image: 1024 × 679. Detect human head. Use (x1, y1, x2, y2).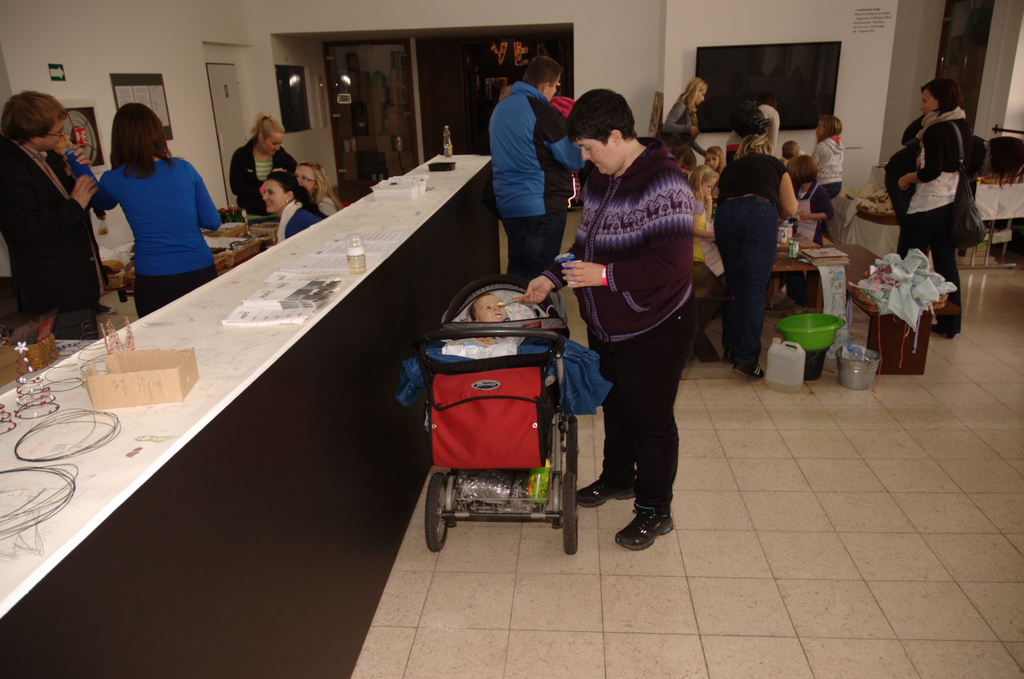
(523, 56, 565, 102).
